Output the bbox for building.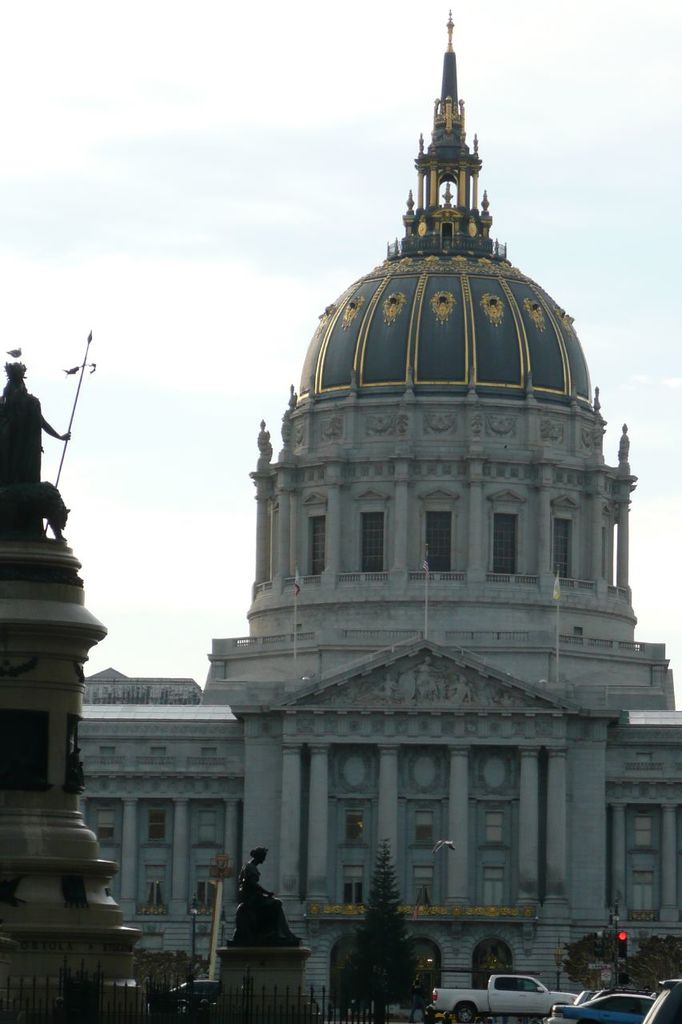
BBox(0, 9, 681, 1023).
